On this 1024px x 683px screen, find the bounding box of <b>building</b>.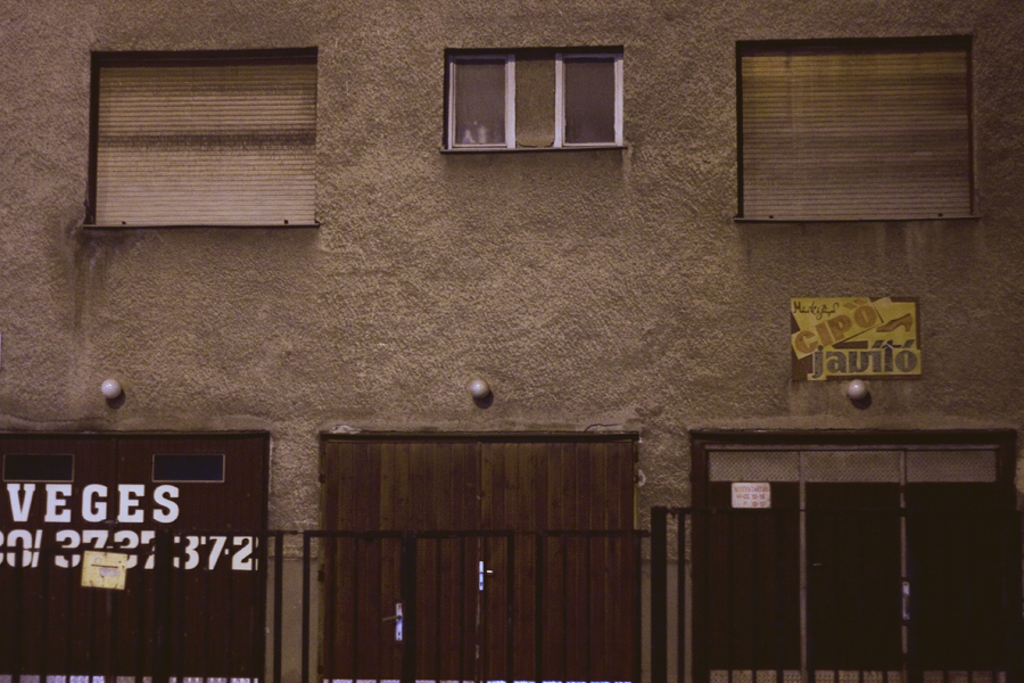
Bounding box: l=0, t=0, r=1023, b=682.
